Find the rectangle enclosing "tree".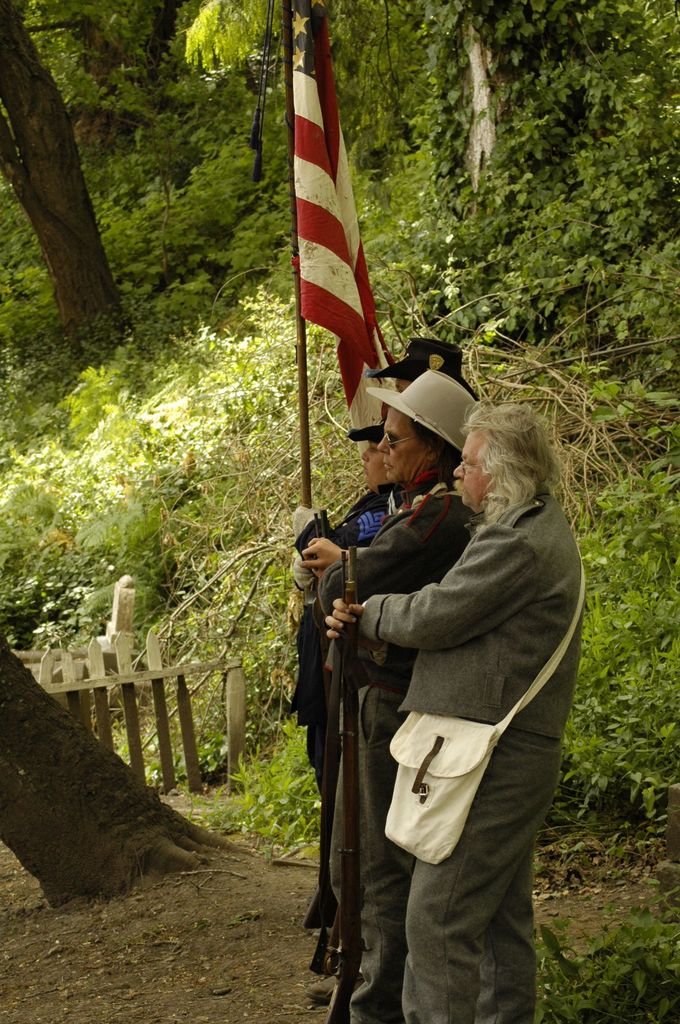
0 0 175 372.
